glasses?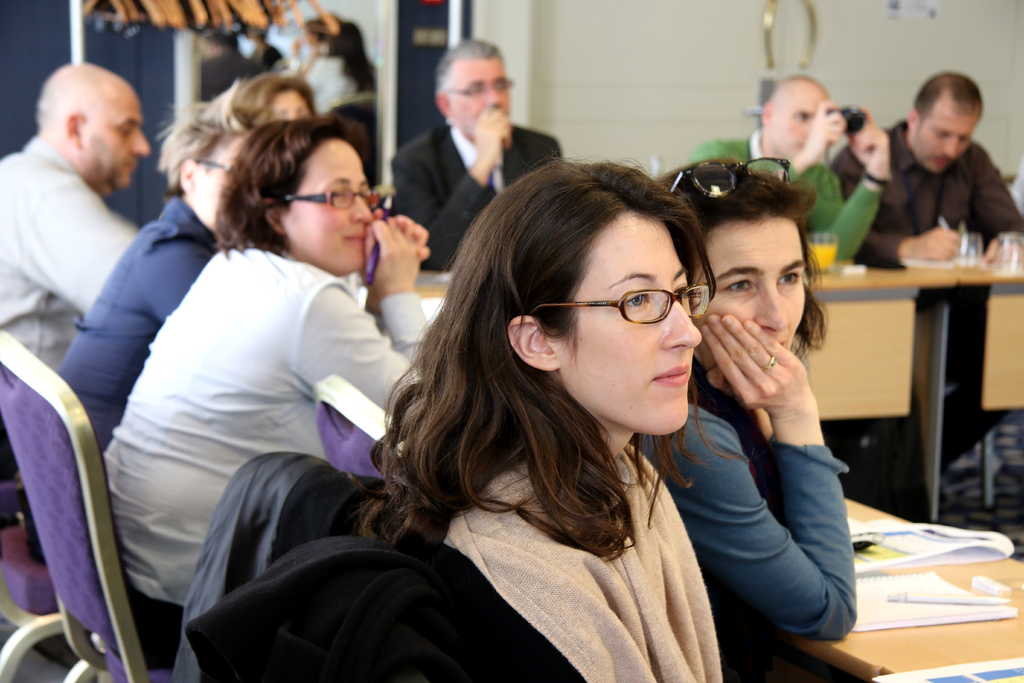
<region>192, 156, 230, 174</region>
